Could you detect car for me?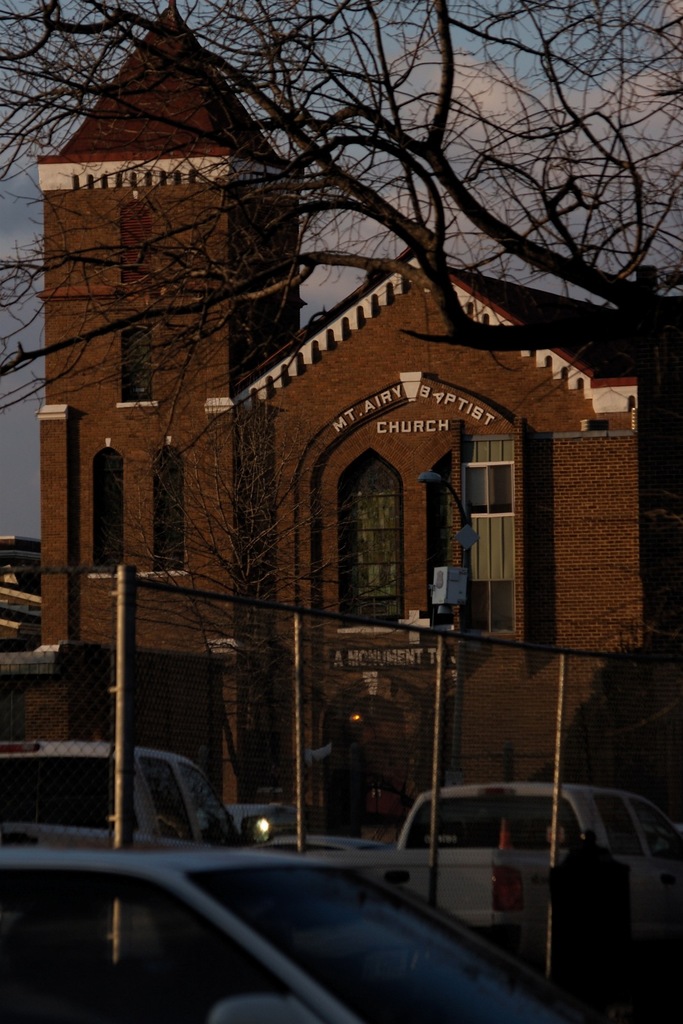
Detection result: {"left": 0, "top": 846, "right": 601, "bottom": 1023}.
